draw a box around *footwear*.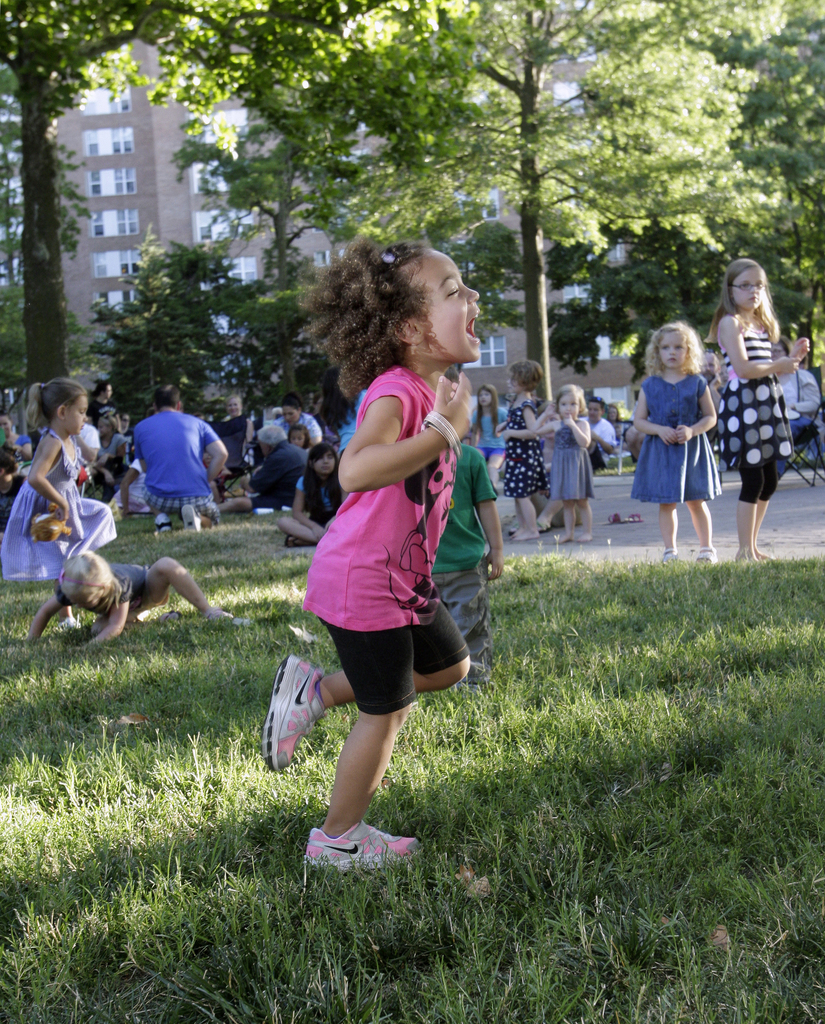
rect(554, 517, 573, 544).
